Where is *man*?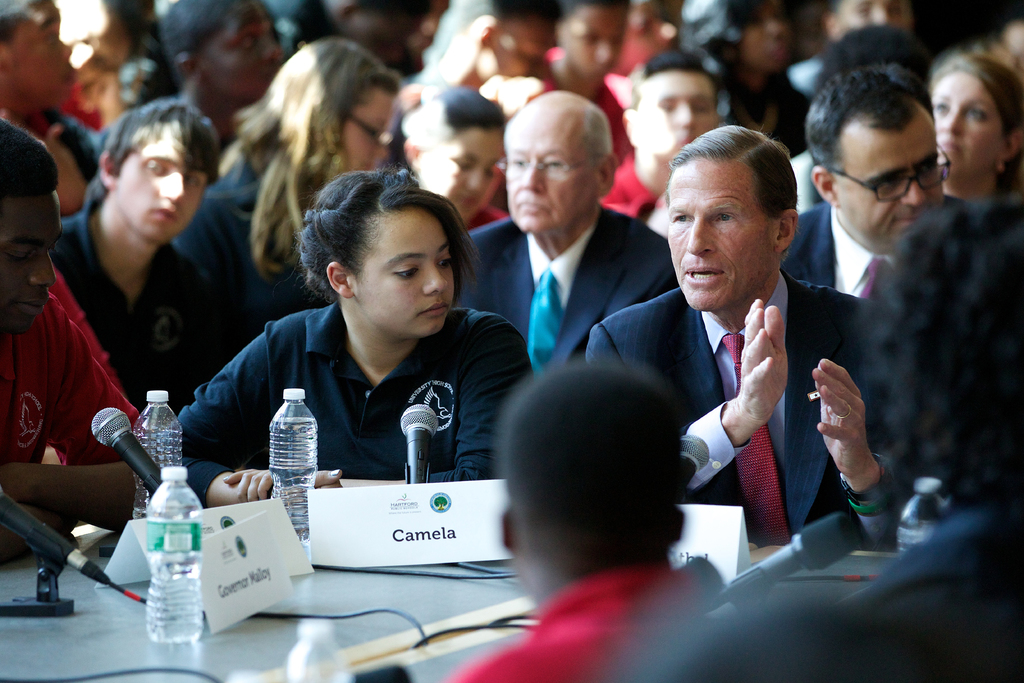
624 189 1023 682.
